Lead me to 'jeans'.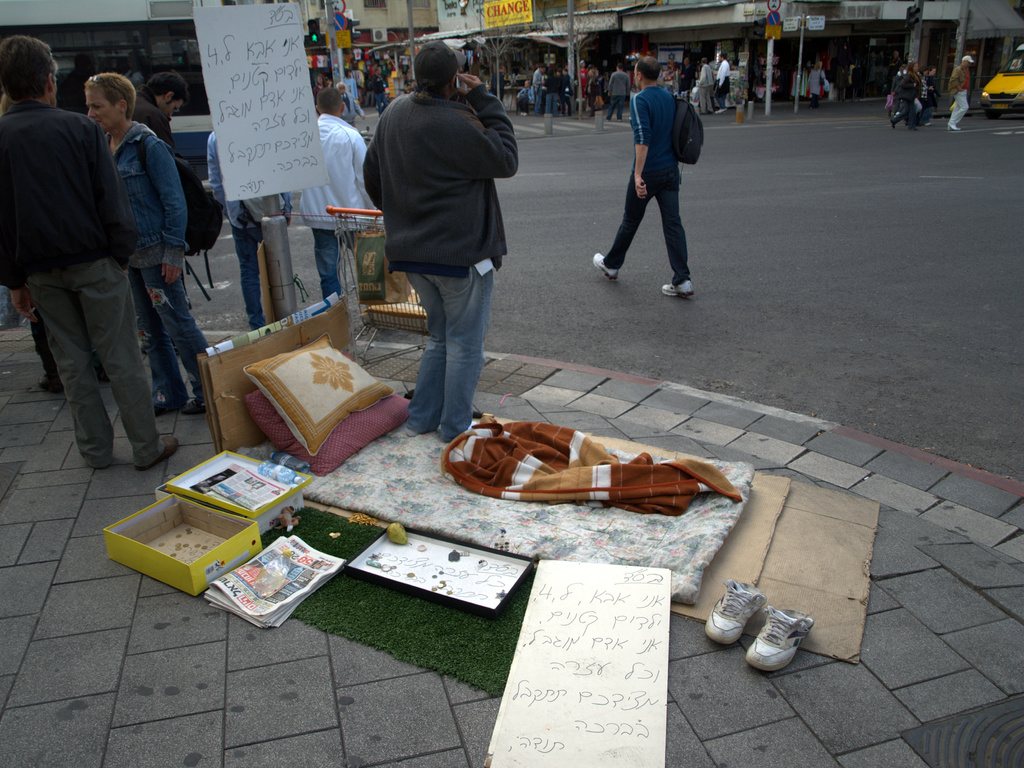
Lead to [122, 265, 208, 409].
